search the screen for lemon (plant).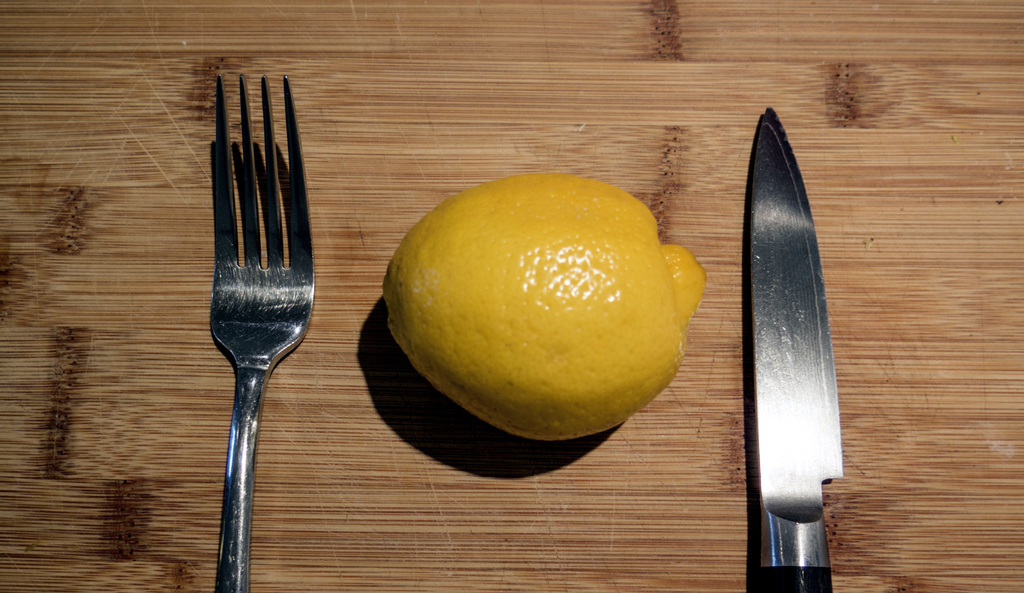
Found at 380,169,711,441.
